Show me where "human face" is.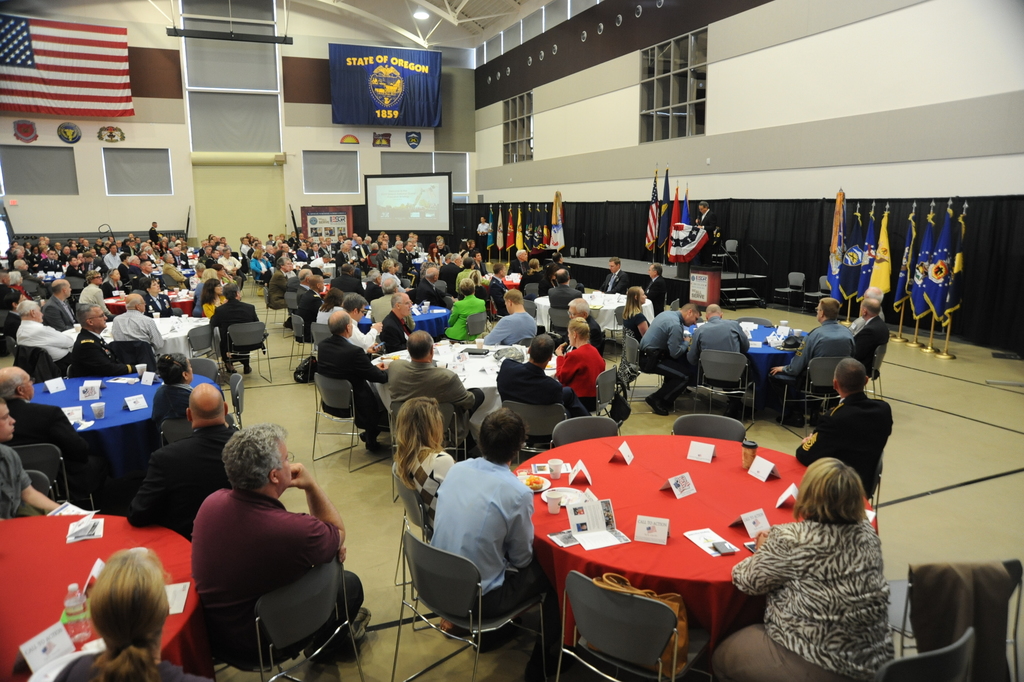
"human face" is at 144, 263, 152, 271.
